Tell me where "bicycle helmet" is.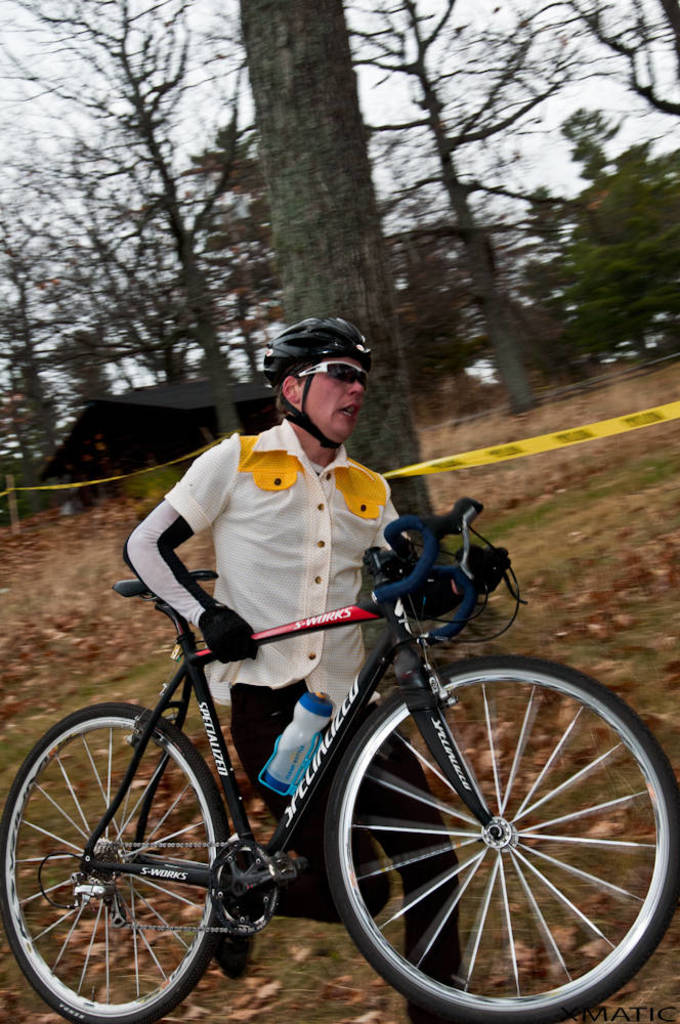
"bicycle helmet" is at x1=257 y1=313 x2=375 y2=450.
